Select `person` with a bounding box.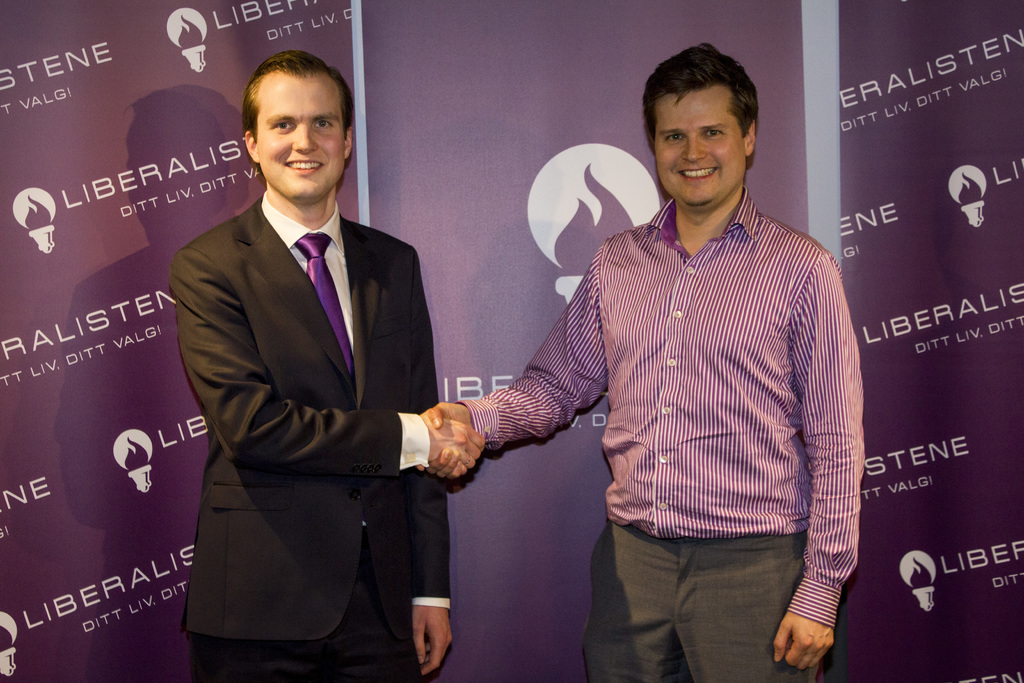
box(164, 51, 457, 682).
